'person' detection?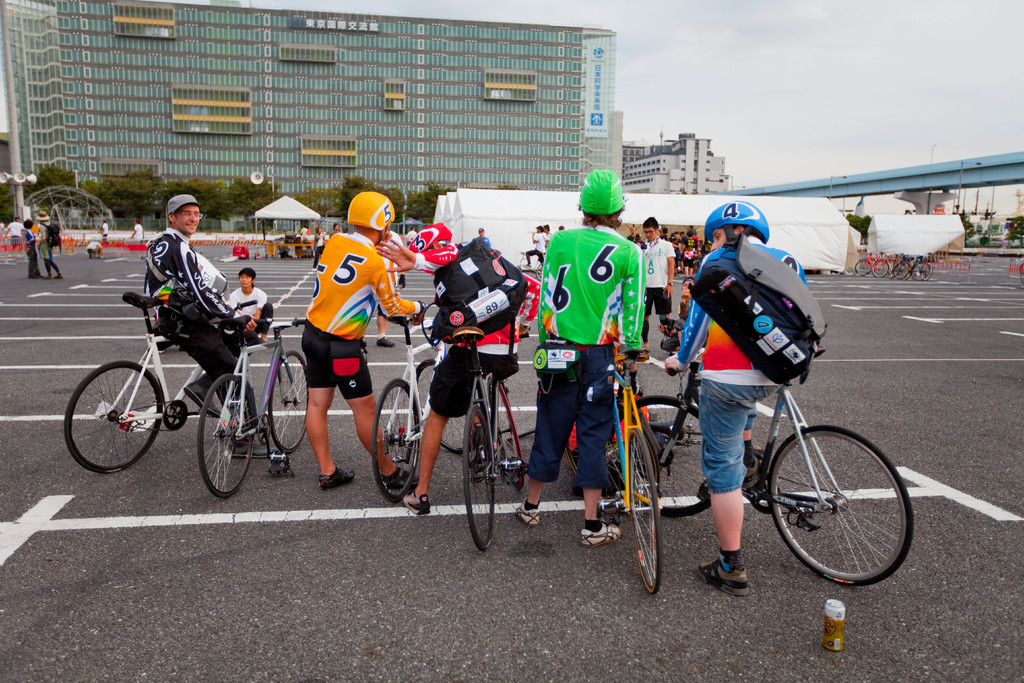
bbox(24, 219, 40, 274)
